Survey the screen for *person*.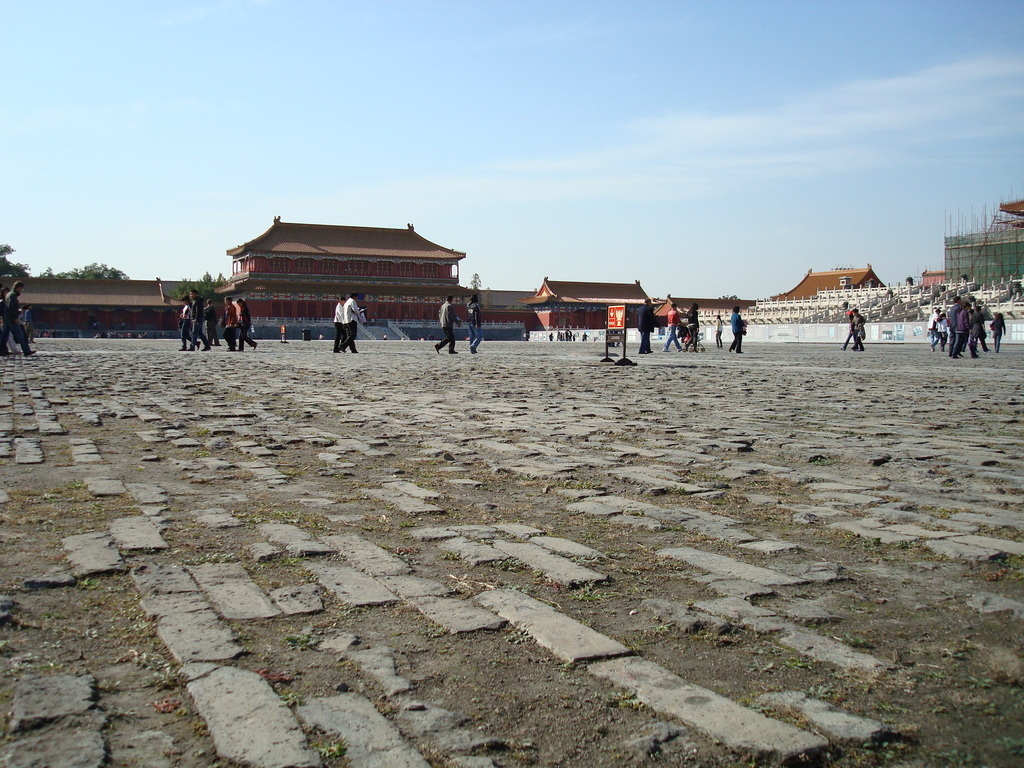
Survey found: (687, 301, 700, 355).
